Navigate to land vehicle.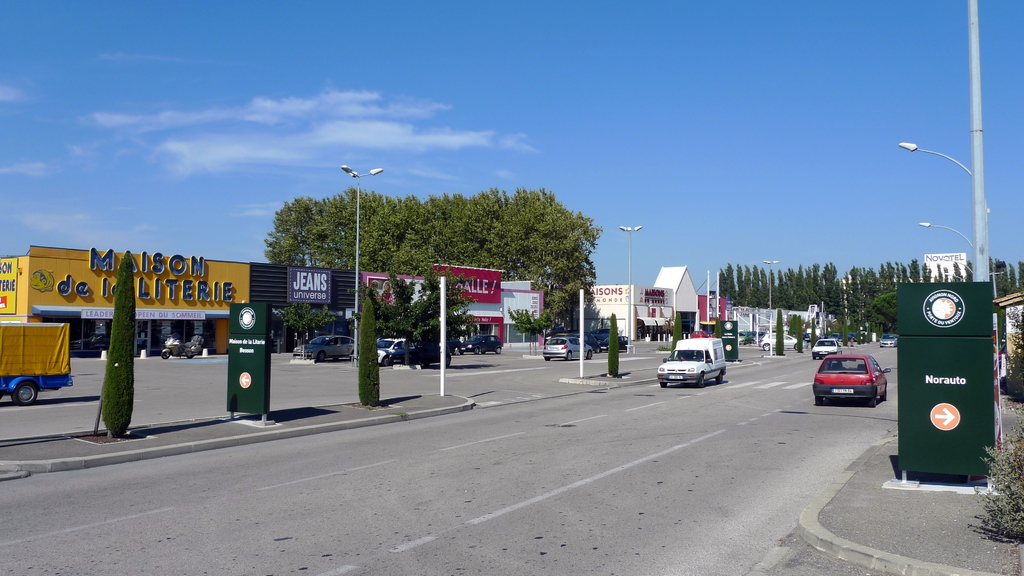
Navigation target: (left=856, top=330, right=866, bottom=337).
